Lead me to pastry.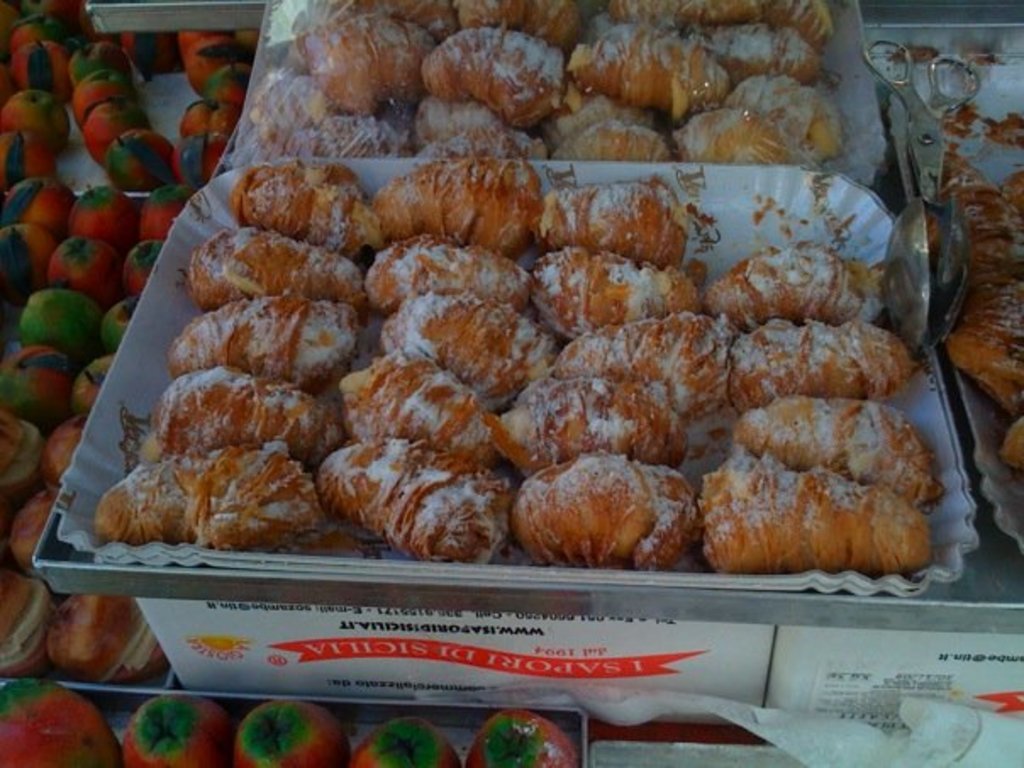
Lead to l=366, t=234, r=534, b=312.
